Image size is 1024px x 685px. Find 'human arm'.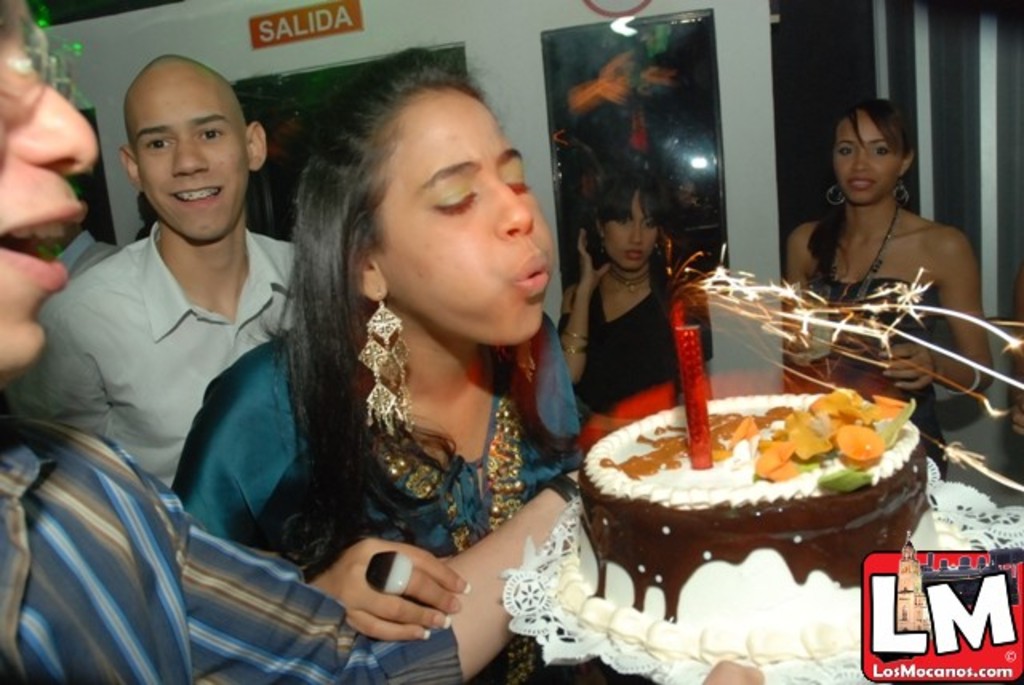
x1=534, y1=227, x2=618, y2=399.
